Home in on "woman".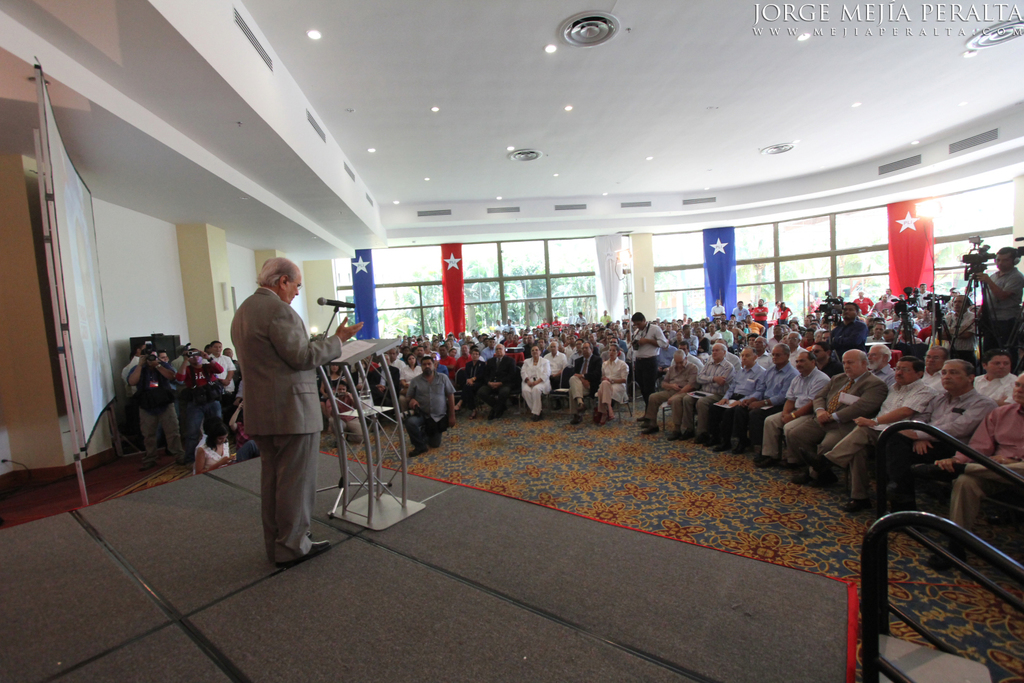
Homed in at locate(777, 301, 791, 326).
